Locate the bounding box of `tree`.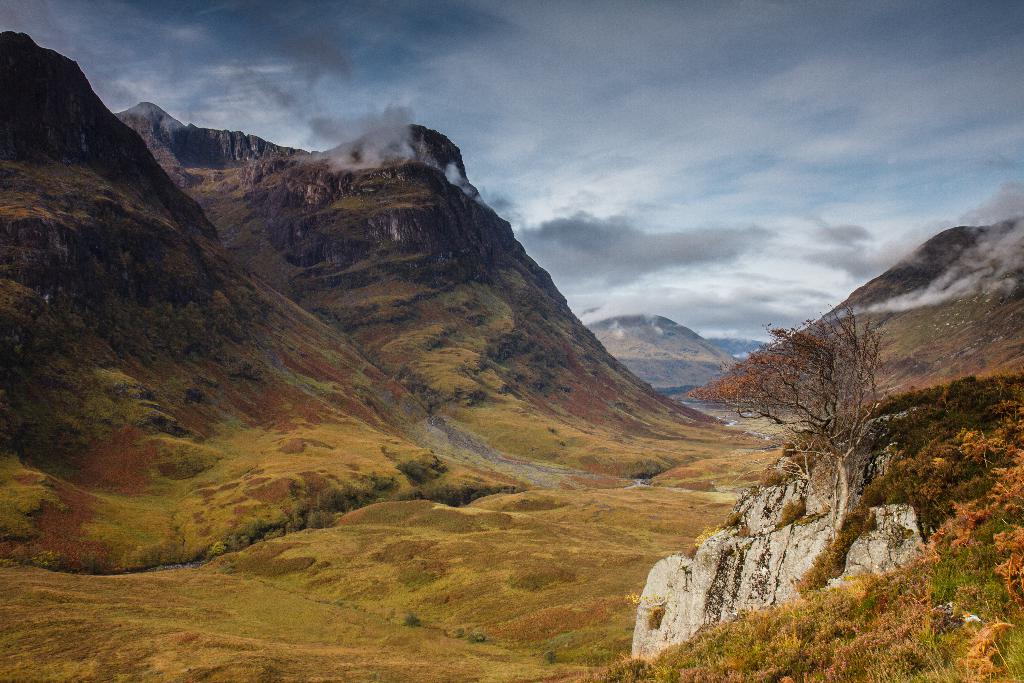
Bounding box: select_region(683, 318, 938, 518).
